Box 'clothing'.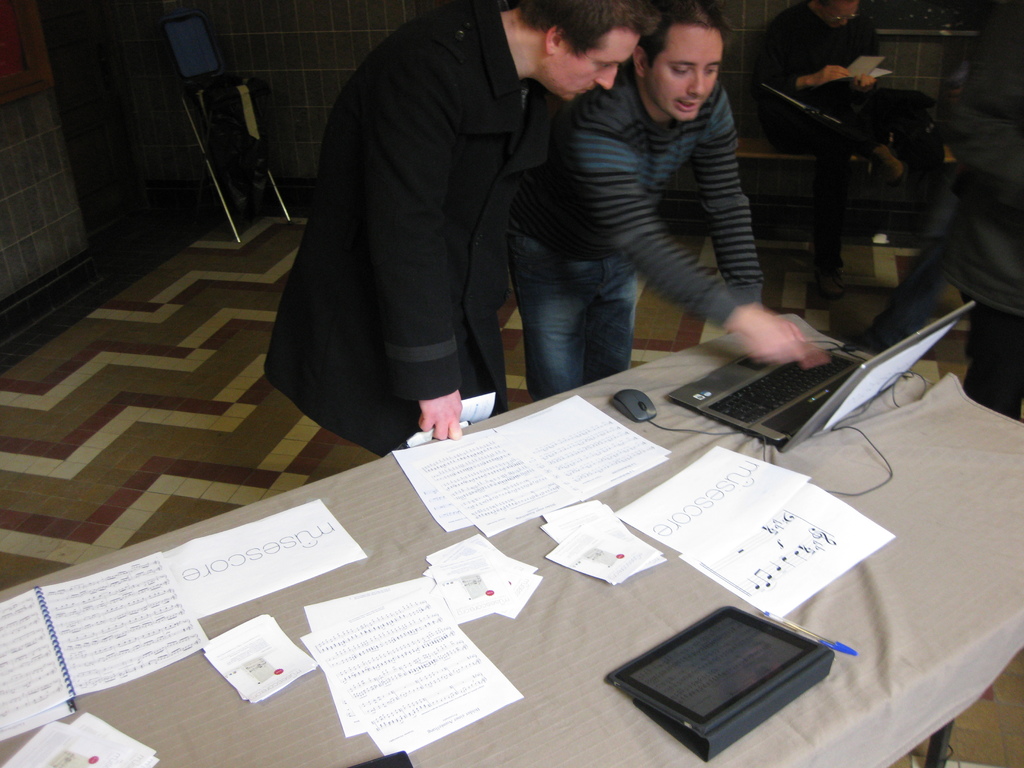
[x1=934, y1=92, x2=1023, y2=426].
